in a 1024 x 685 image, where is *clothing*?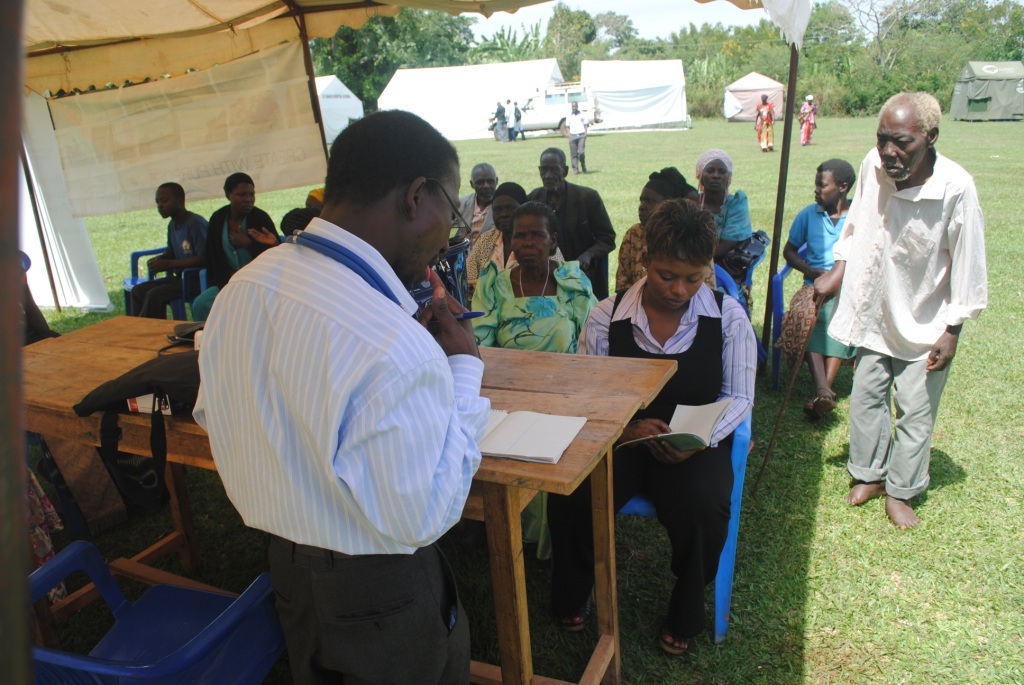
(786,197,853,370).
